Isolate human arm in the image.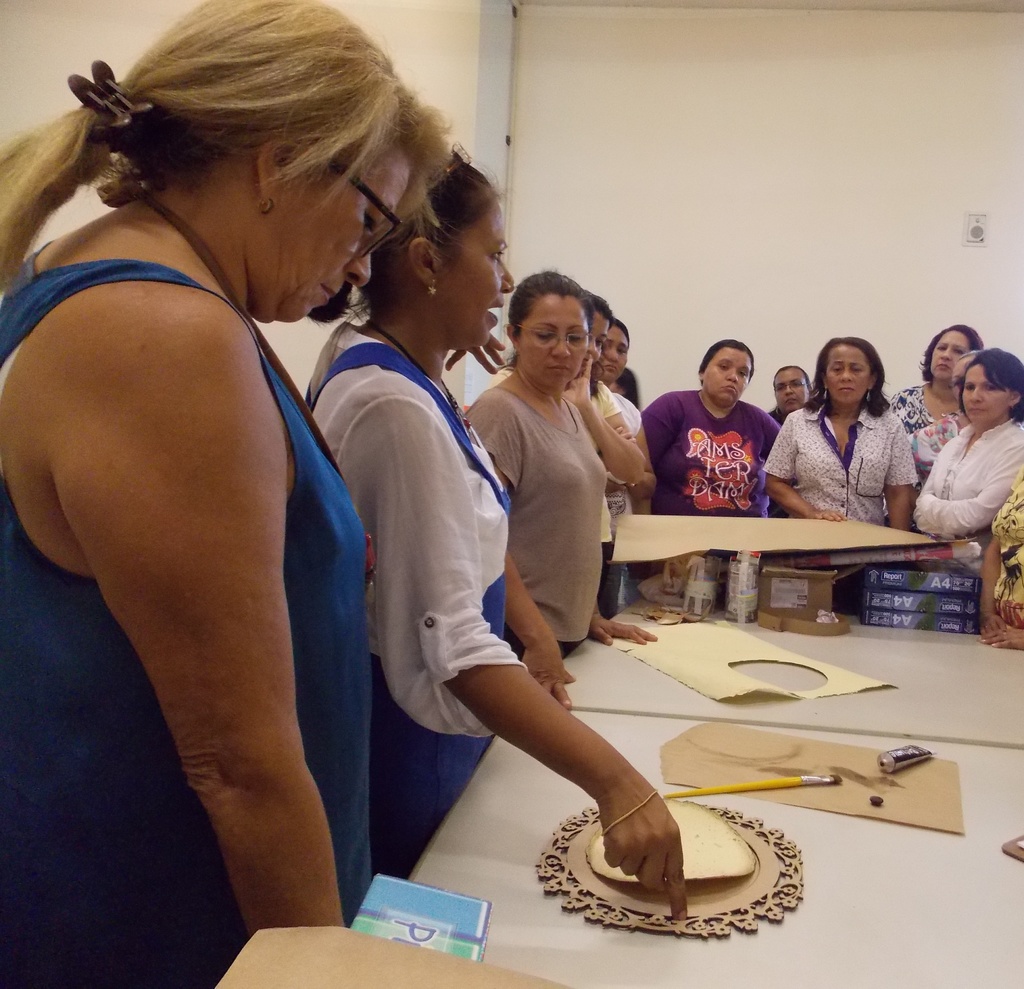
Isolated region: bbox=(755, 408, 836, 523).
